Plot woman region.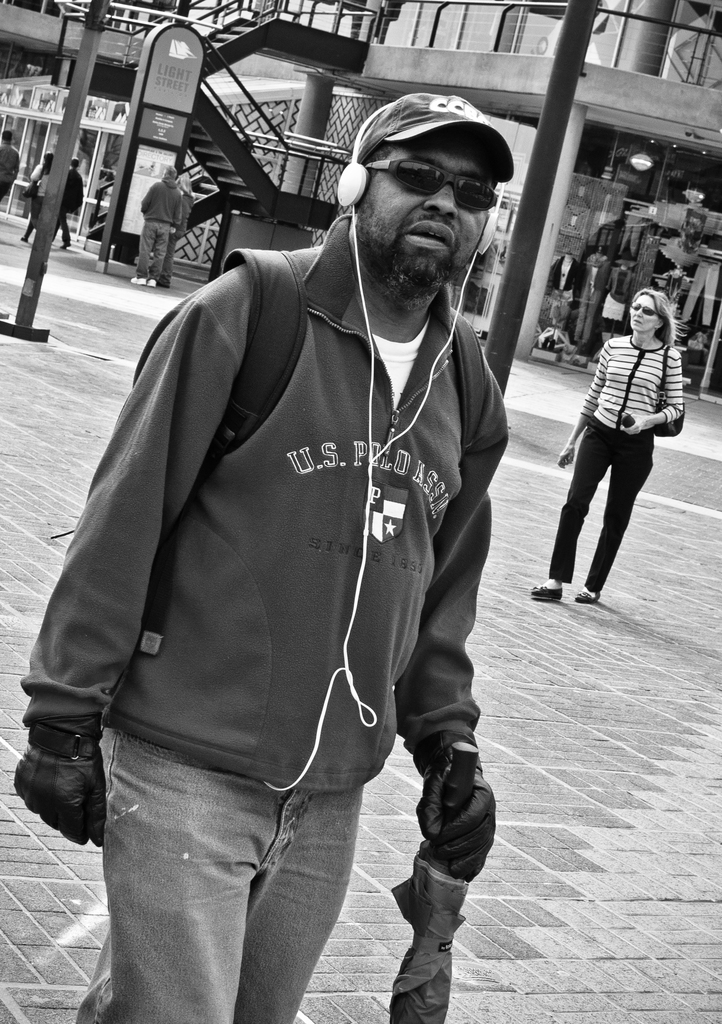
Plotted at [left=552, top=256, right=688, bottom=614].
